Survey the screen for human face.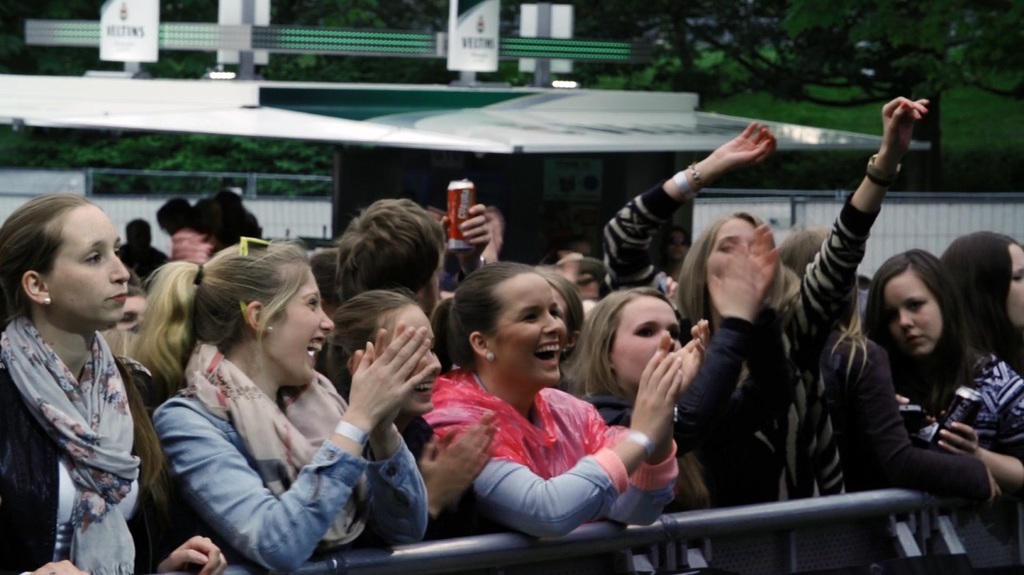
Survey found: 381 308 437 420.
